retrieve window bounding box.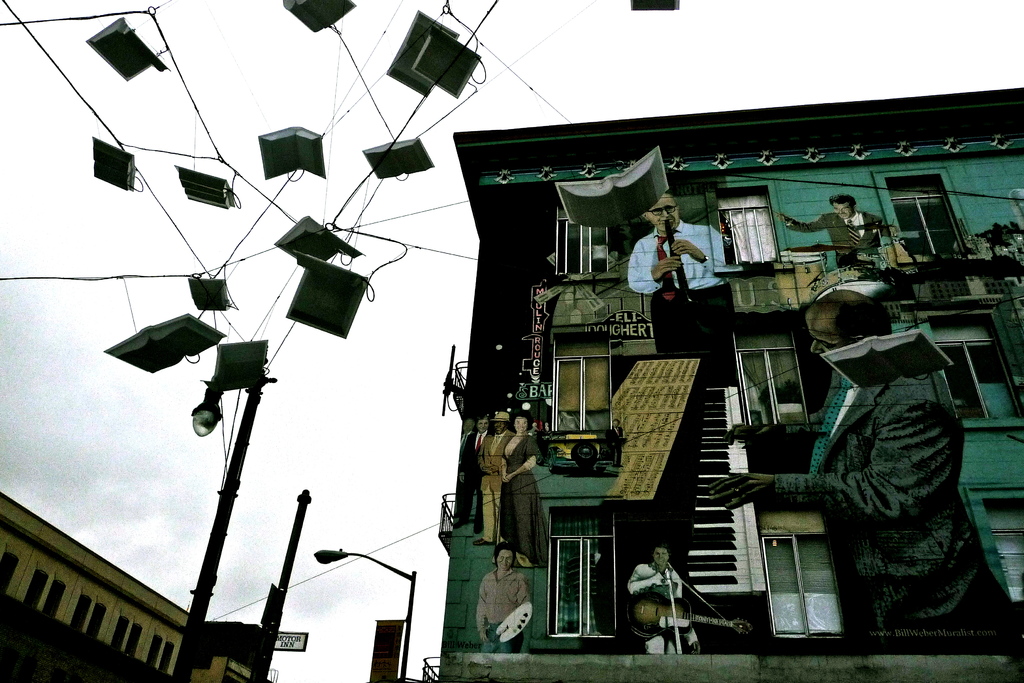
Bounding box: <region>544, 322, 620, 441</region>.
